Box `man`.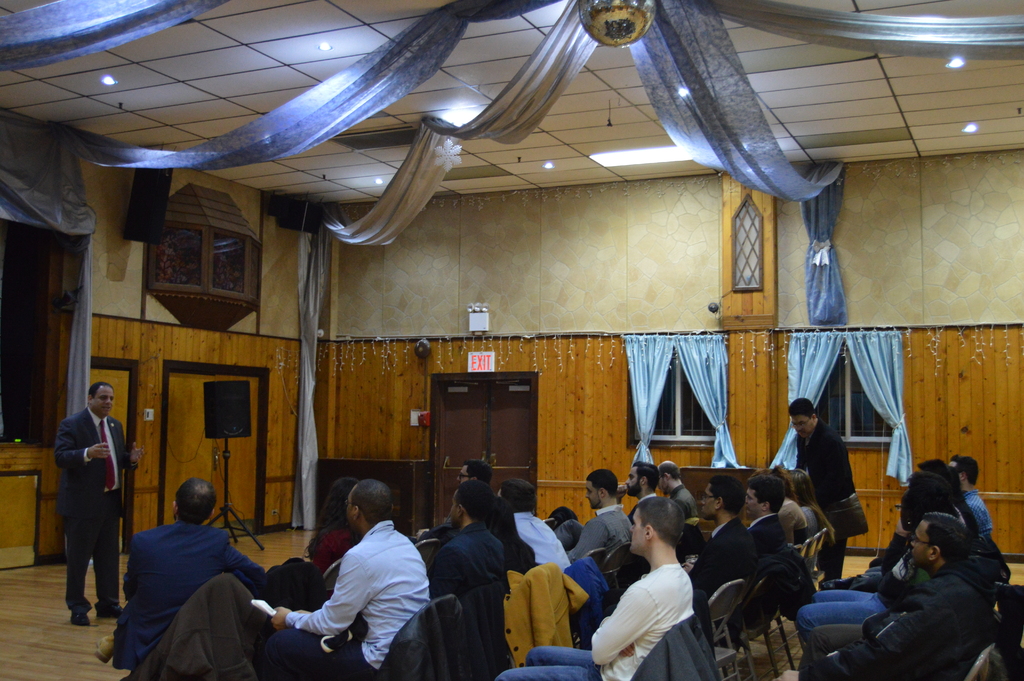
[250,481,436,680].
